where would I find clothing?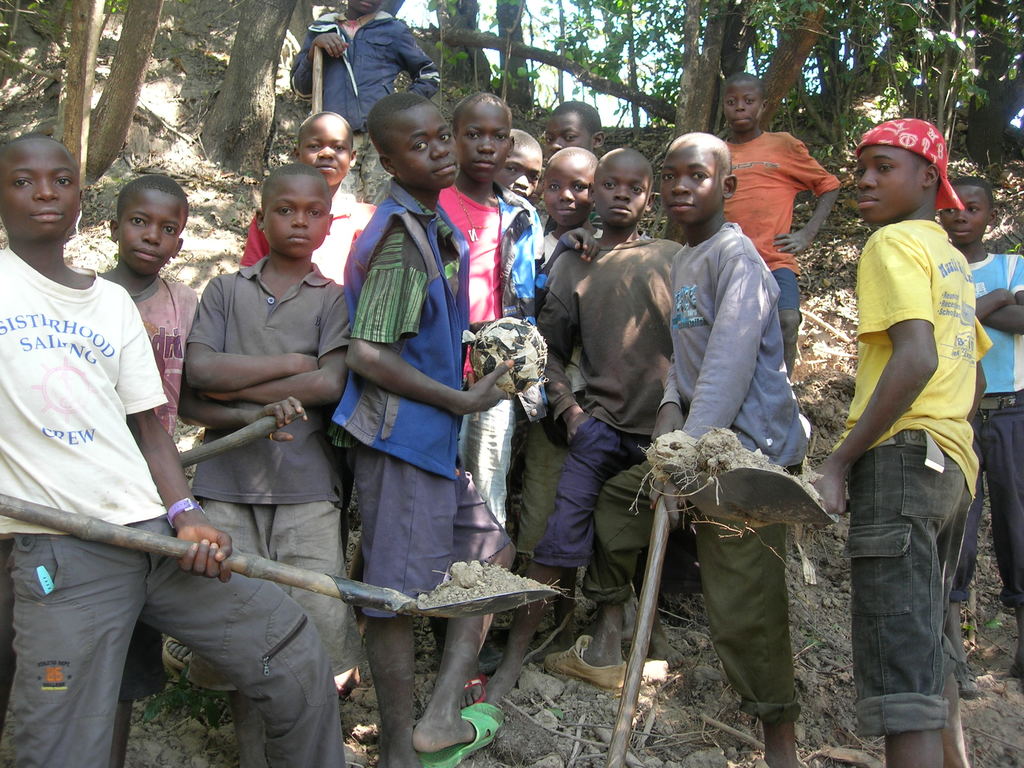
At (290,6,446,124).
